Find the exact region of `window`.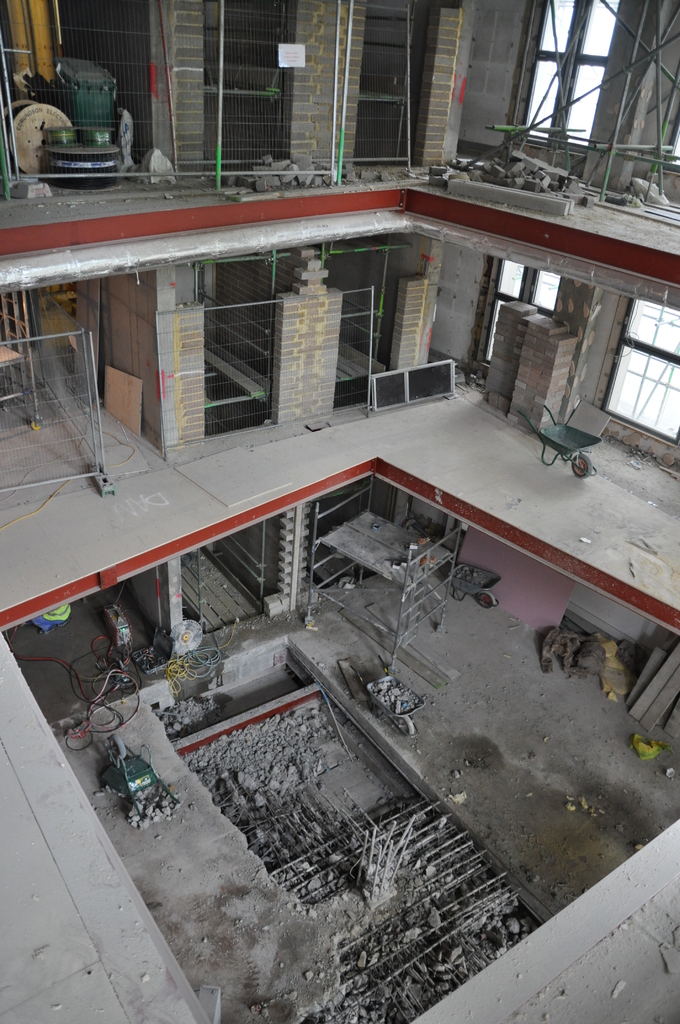
Exact region: 472,255,572,365.
